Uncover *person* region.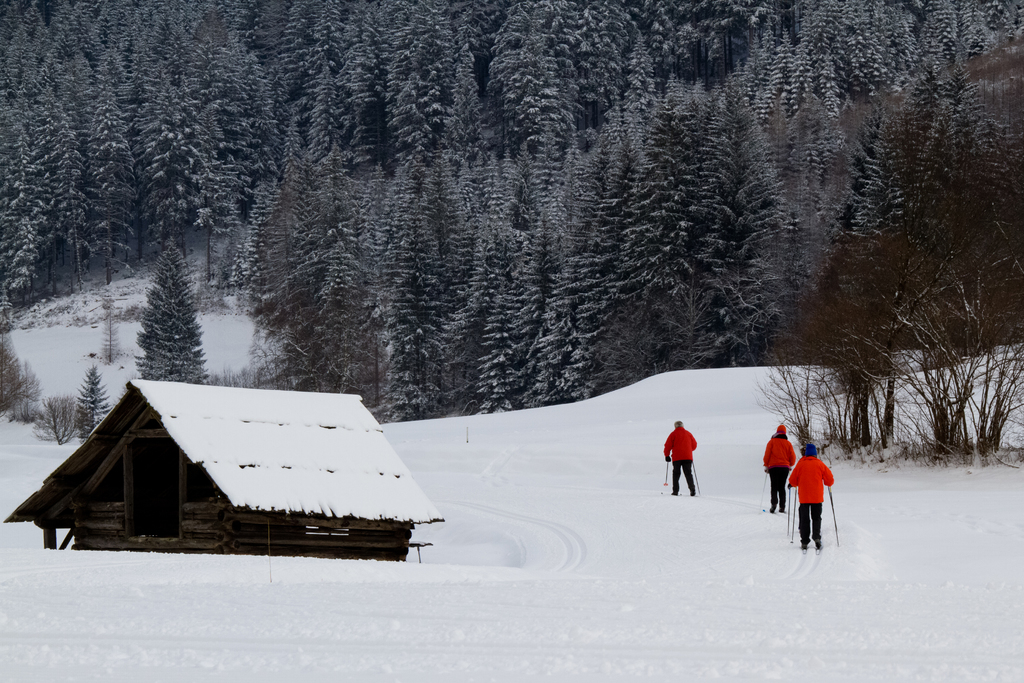
Uncovered: select_region(662, 414, 694, 514).
